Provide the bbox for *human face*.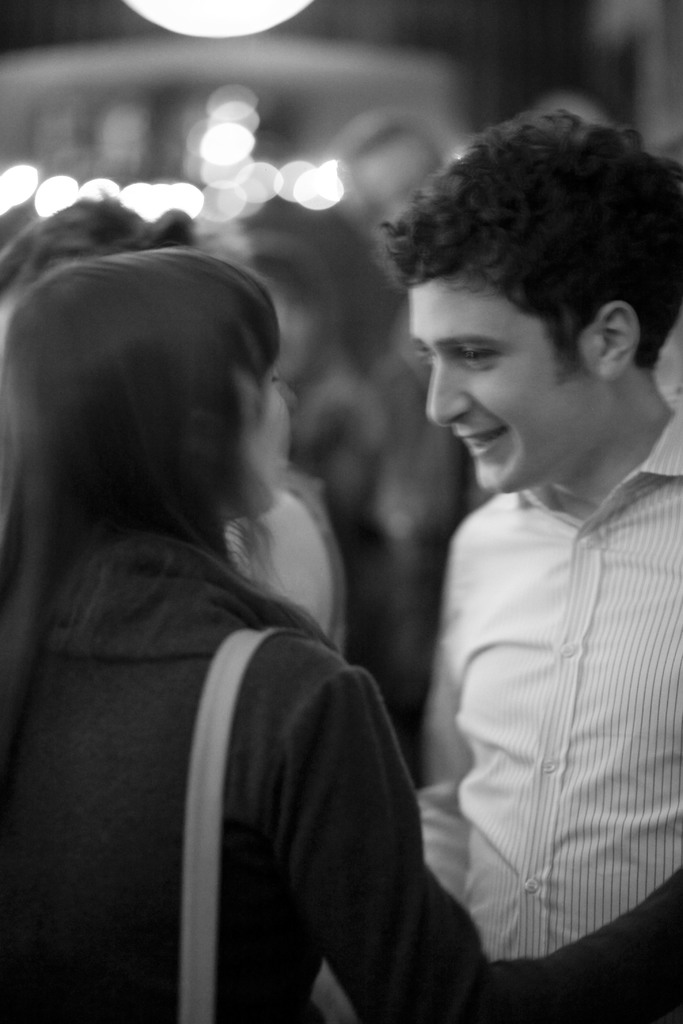
(left=404, top=284, right=604, bottom=502).
